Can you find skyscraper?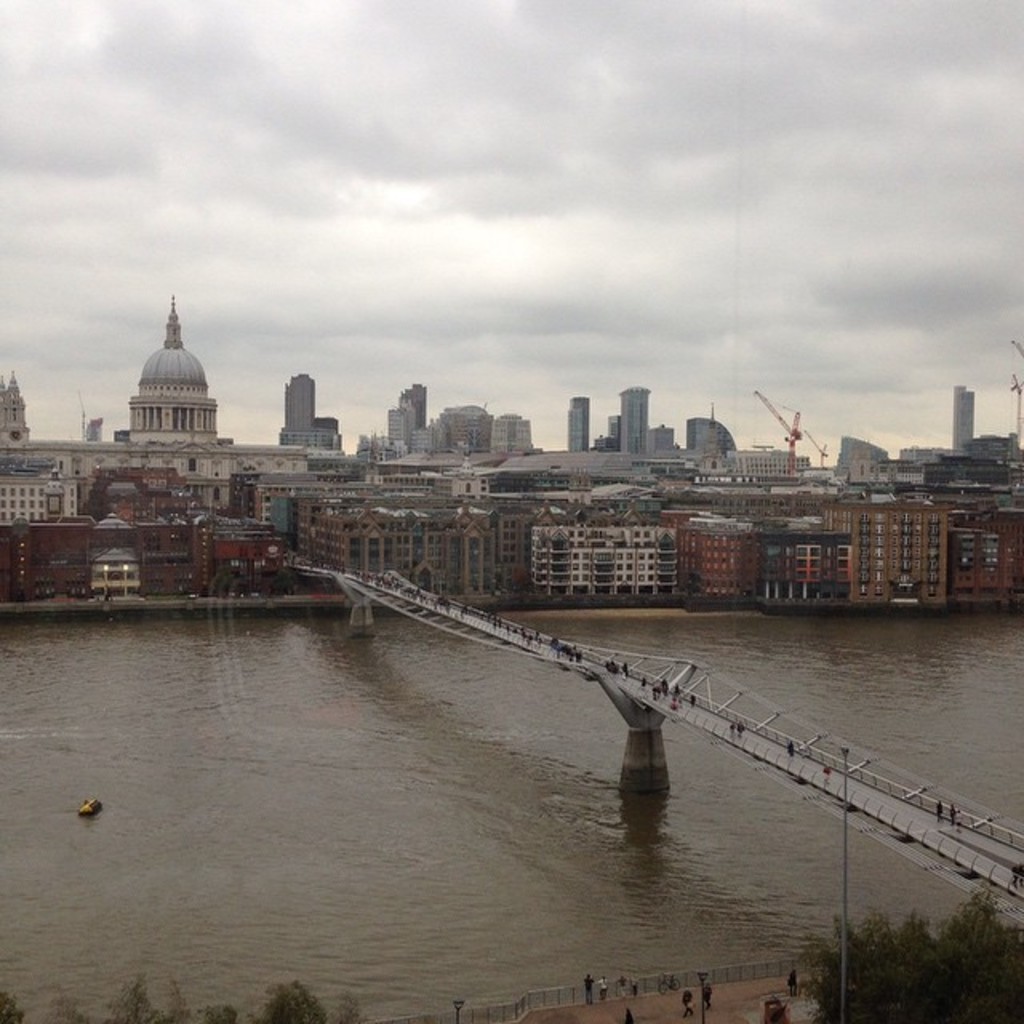
Yes, bounding box: [x1=570, y1=394, x2=590, y2=454].
